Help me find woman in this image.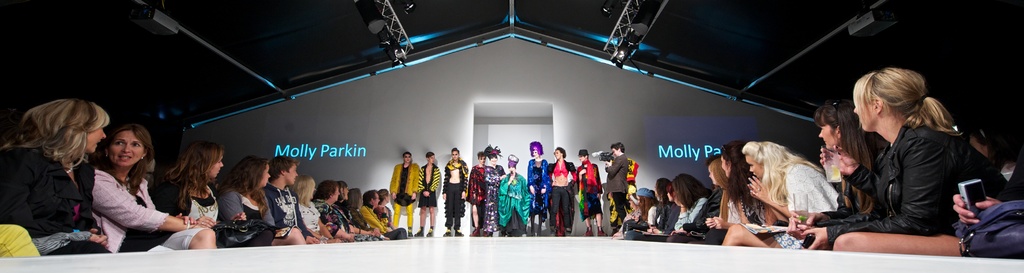
Found it: crop(289, 178, 340, 242).
